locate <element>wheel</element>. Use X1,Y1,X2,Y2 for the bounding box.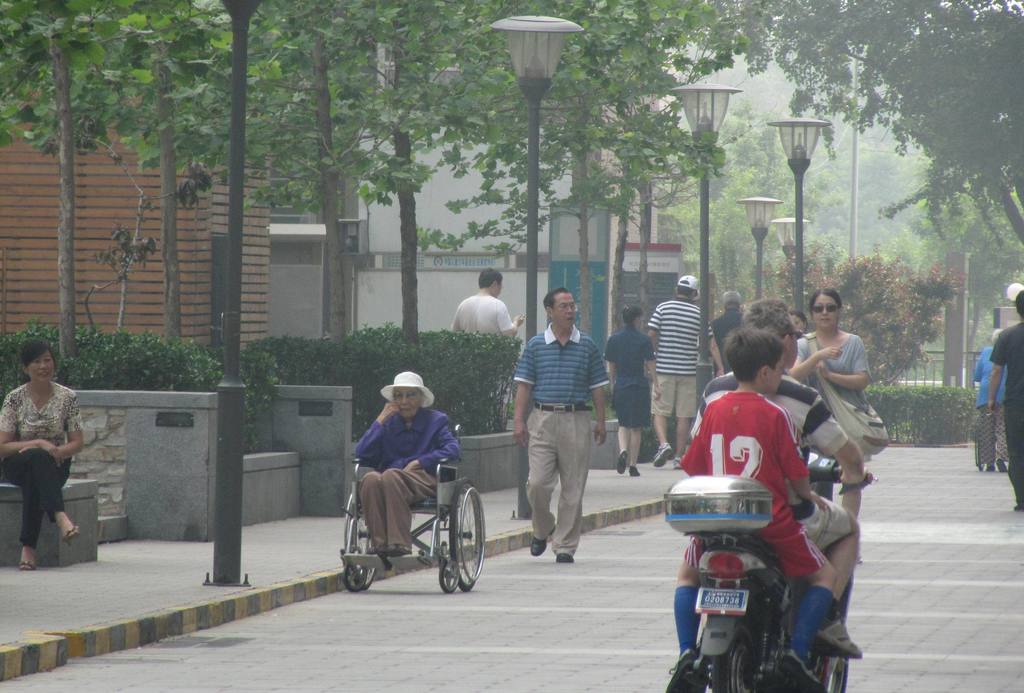
714,627,750,692.
